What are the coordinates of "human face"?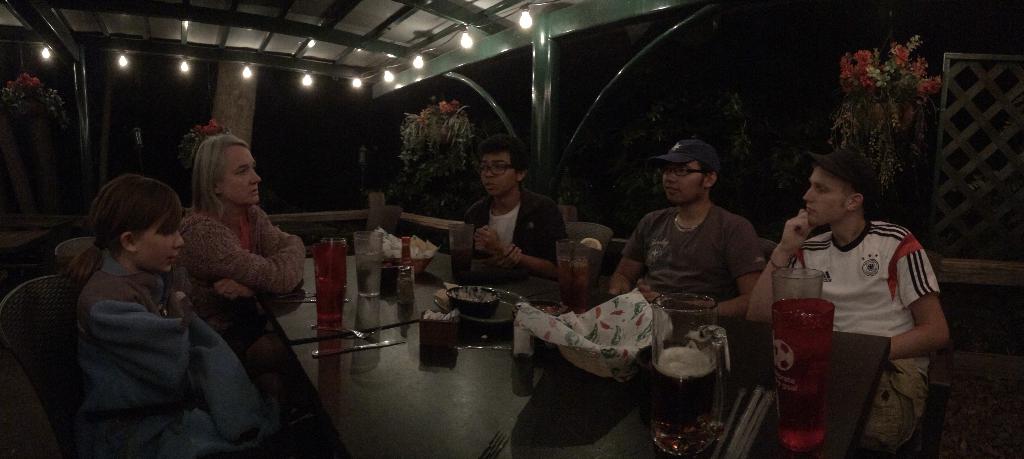
(225, 150, 261, 204).
